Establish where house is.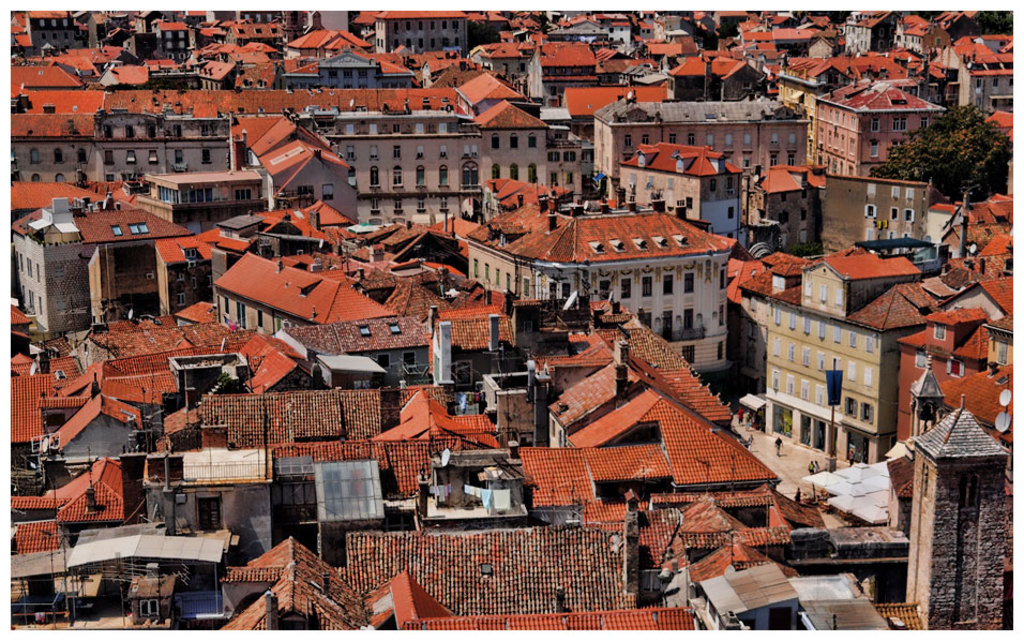
Established at 807,75,947,179.
